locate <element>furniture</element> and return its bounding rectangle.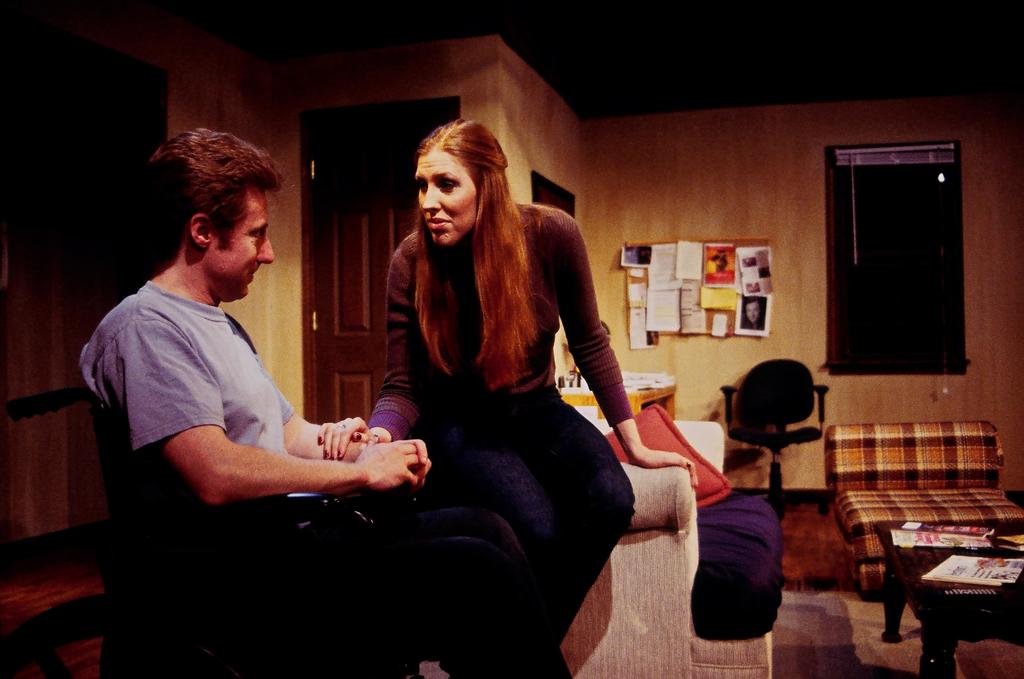
x1=90 y1=399 x2=421 y2=678.
